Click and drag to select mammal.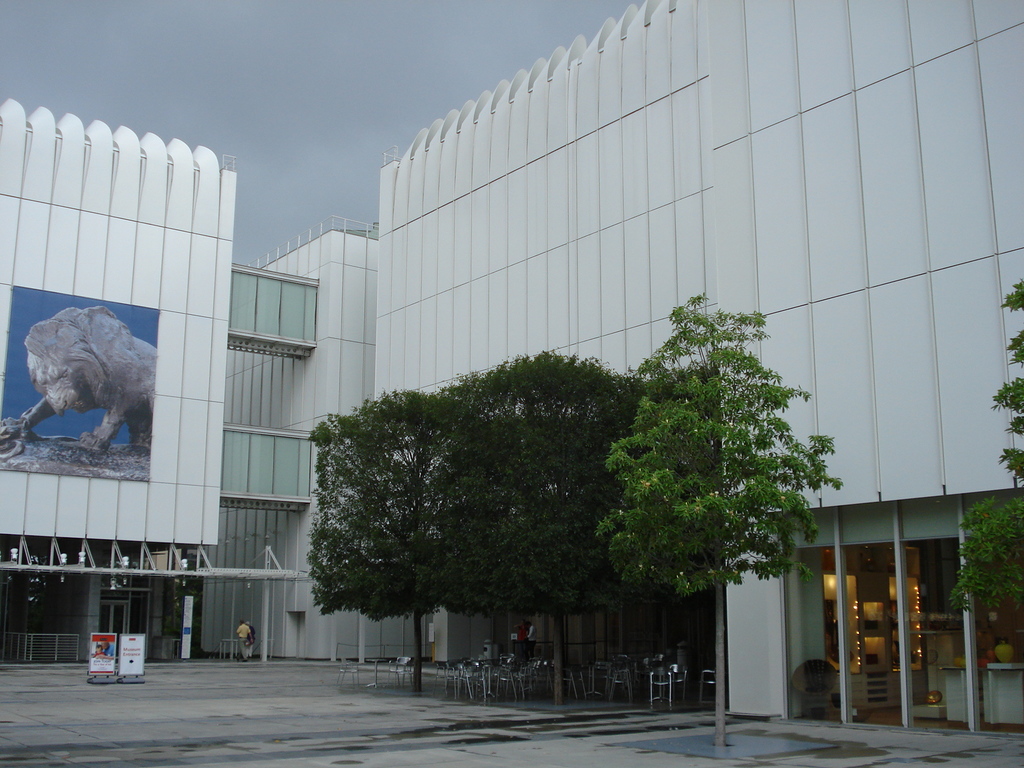
Selection: 513 616 525 663.
